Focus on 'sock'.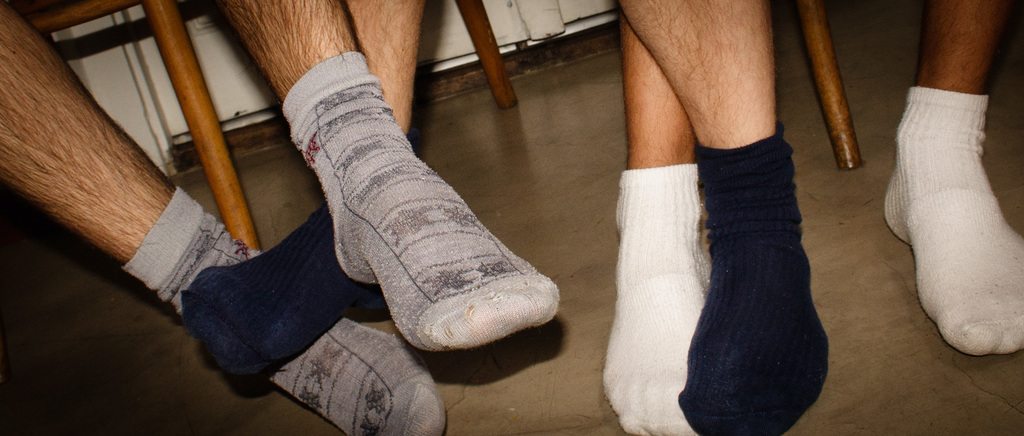
Focused at region(678, 121, 830, 435).
